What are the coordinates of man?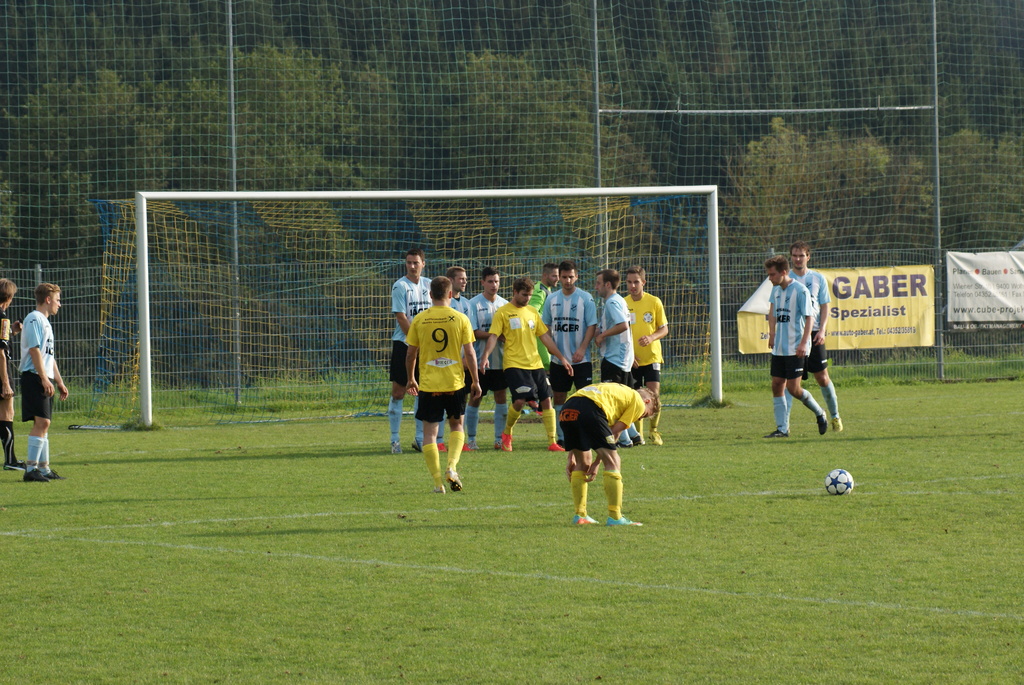
bbox=[555, 372, 645, 540].
